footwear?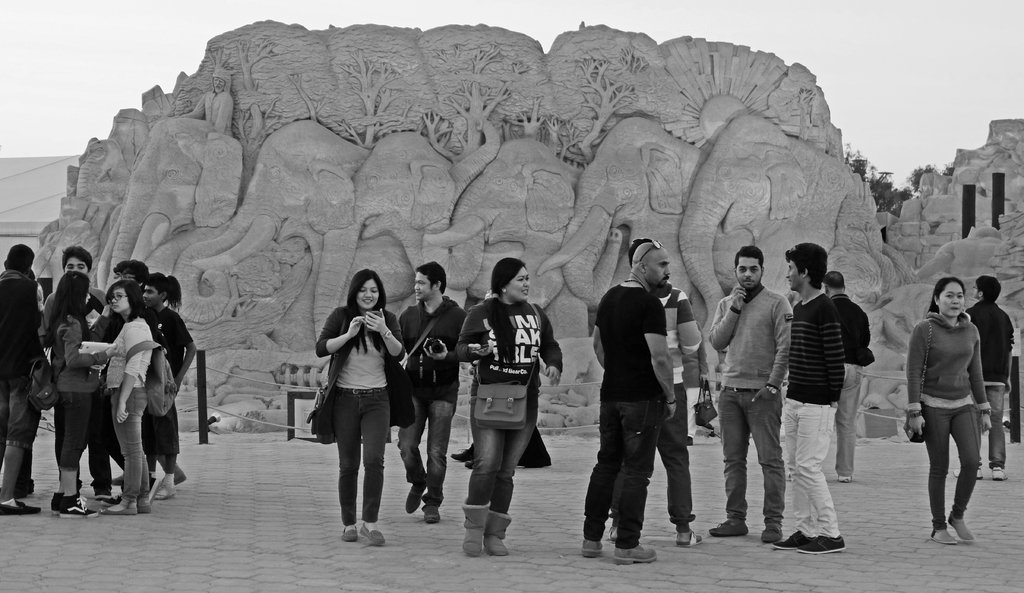
583 537 603 556
